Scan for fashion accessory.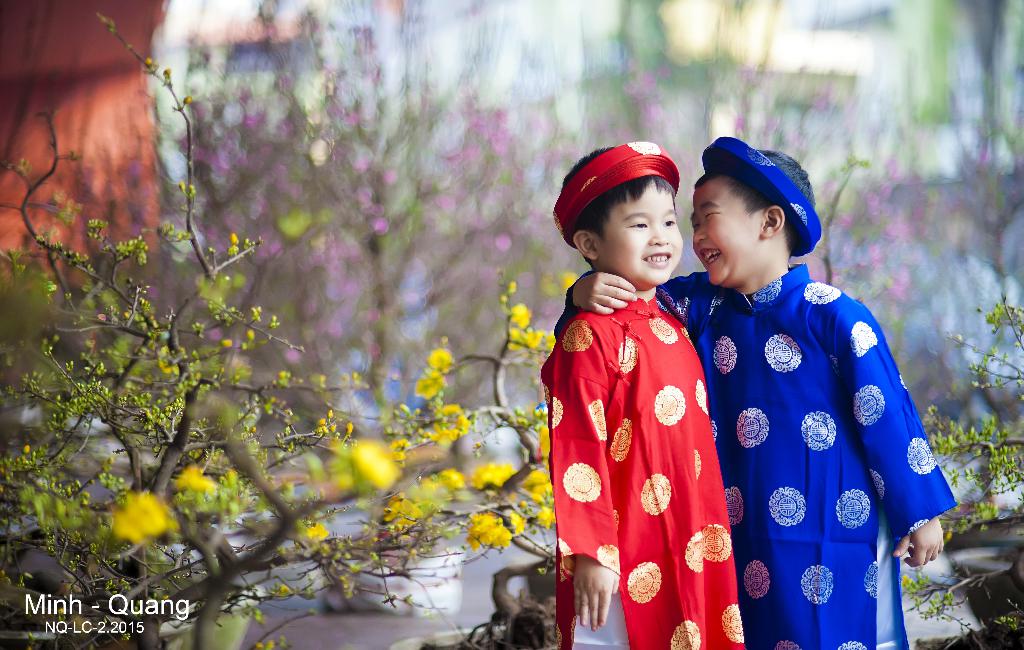
Scan result: Rect(552, 142, 679, 248).
